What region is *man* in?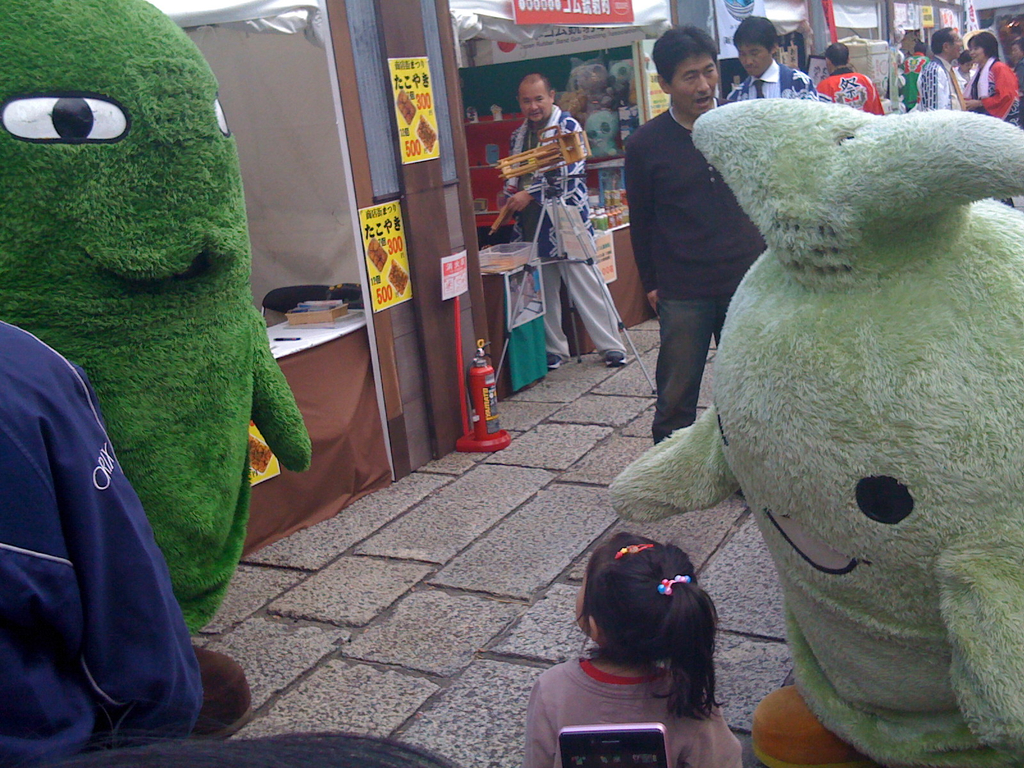
814 38 886 111.
